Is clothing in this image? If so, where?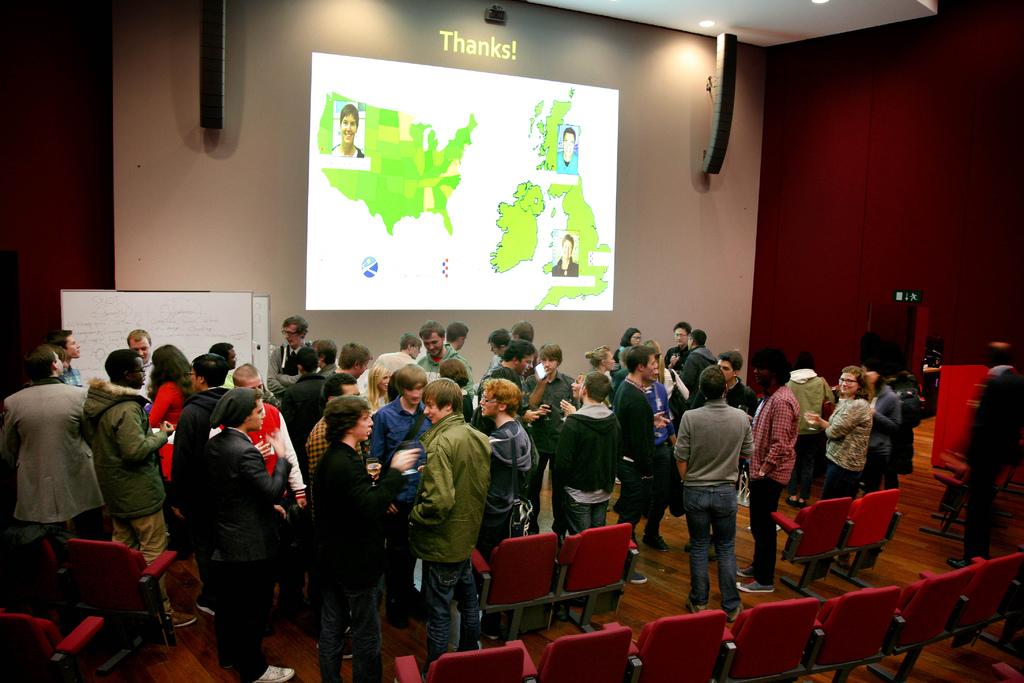
Yes, at bbox=[863, 381, 896, 493].
